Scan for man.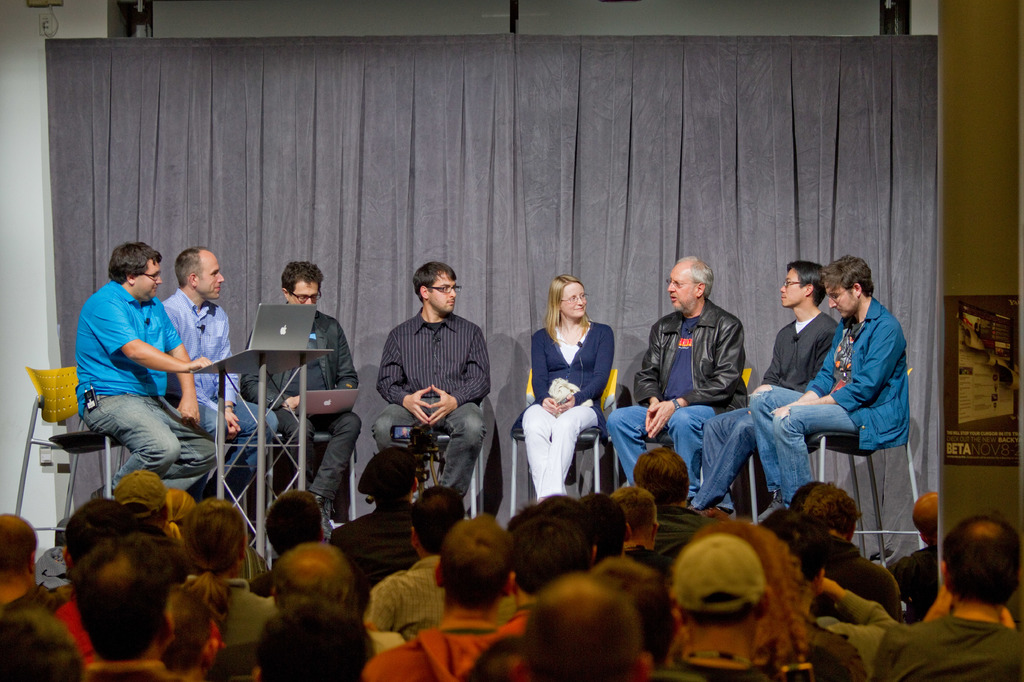
Scan result: x1=240 y1=487 x2=330 y2=597.
